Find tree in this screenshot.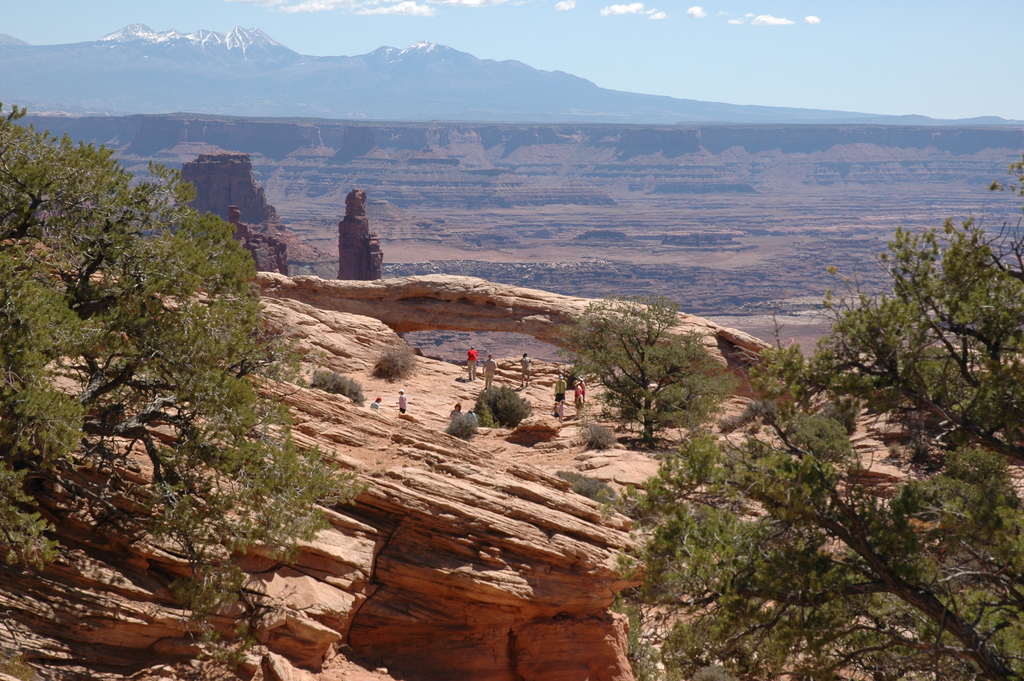
The bounding box for tree is <region>478, 388, 536, 427</region>.
